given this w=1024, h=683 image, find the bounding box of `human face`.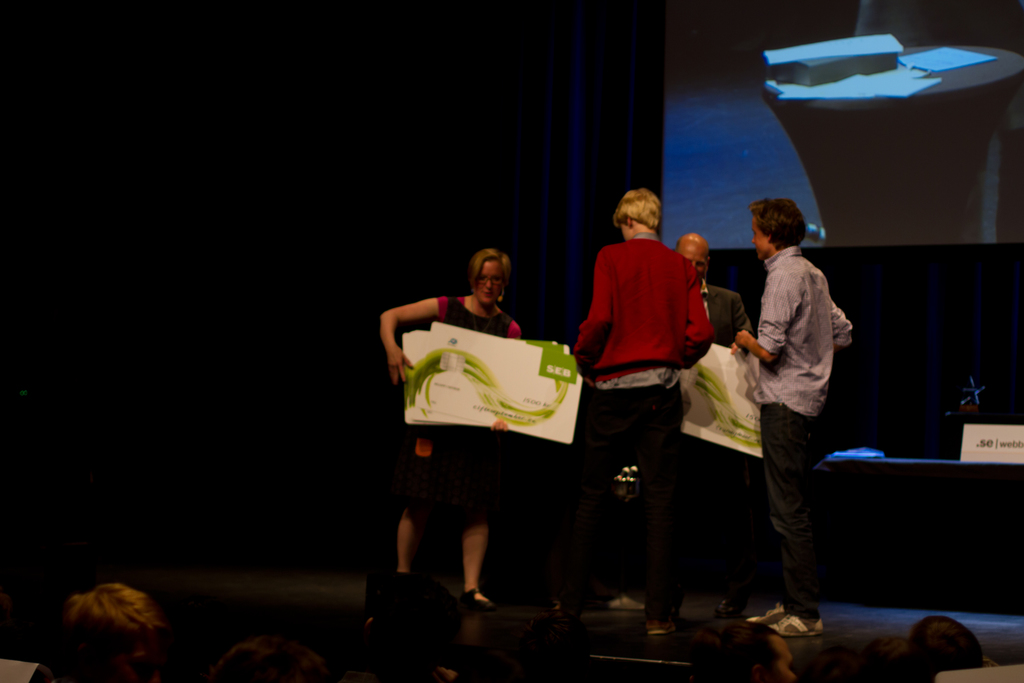
{"left": 476, "top": 259, "right": 502, "bottom": 303}.
